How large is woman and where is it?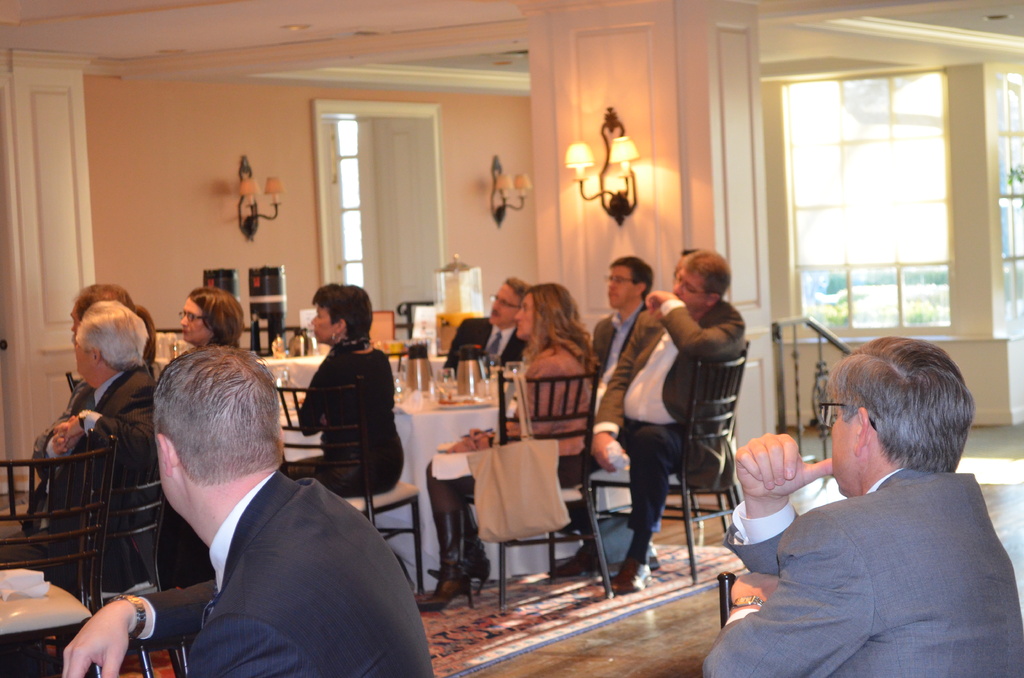
Bounding box: [left=178, top=287, right=249, bottom=353].
